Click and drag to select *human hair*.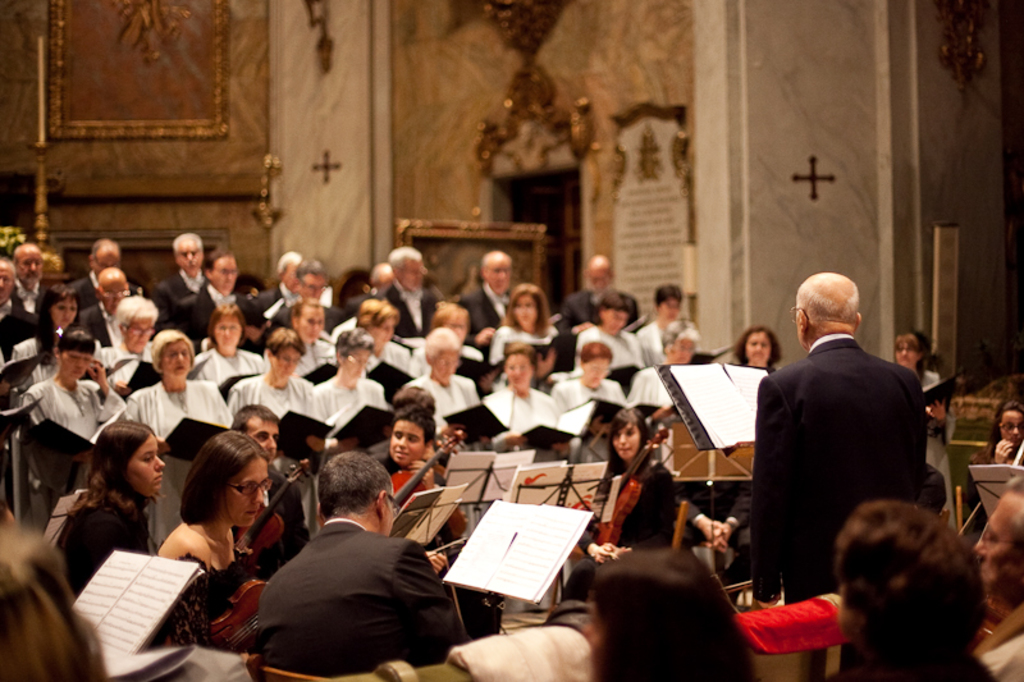
Selection: box(837, 498, 986, 681).
